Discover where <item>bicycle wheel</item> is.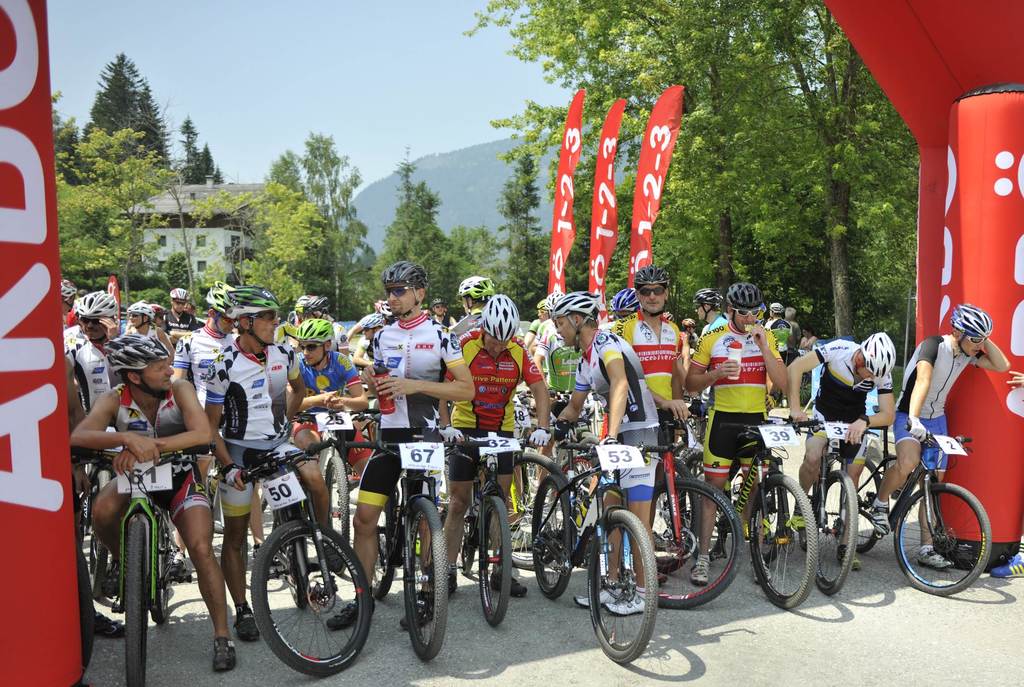
Discovered at 644:483:749:609.
